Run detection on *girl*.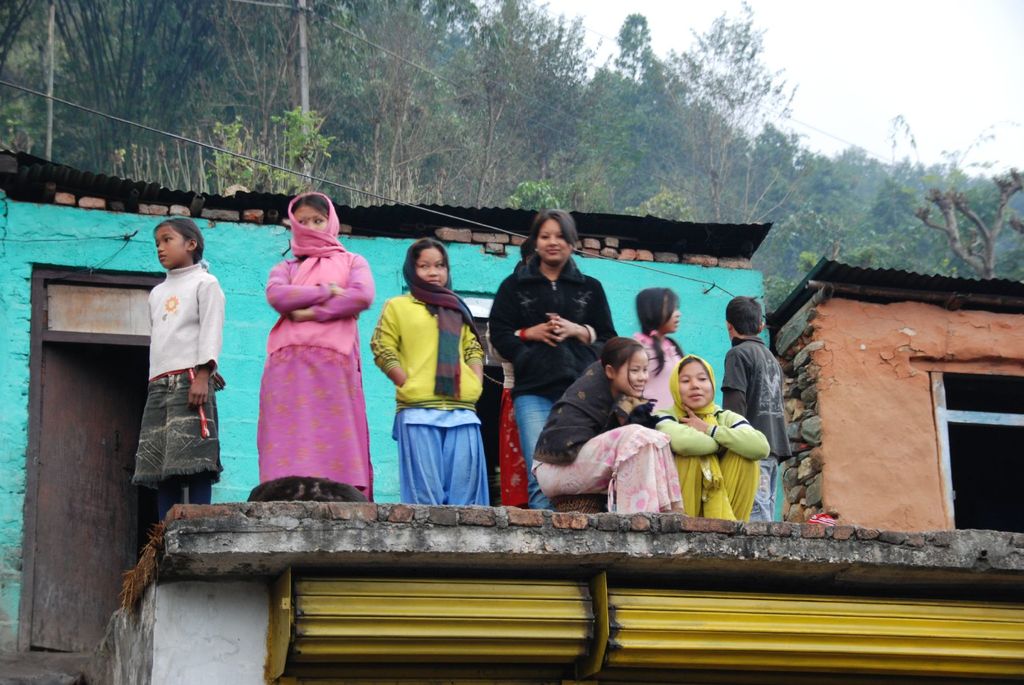
Result: pyautogui.locateOnScreen(372, 235, 490, 505).
